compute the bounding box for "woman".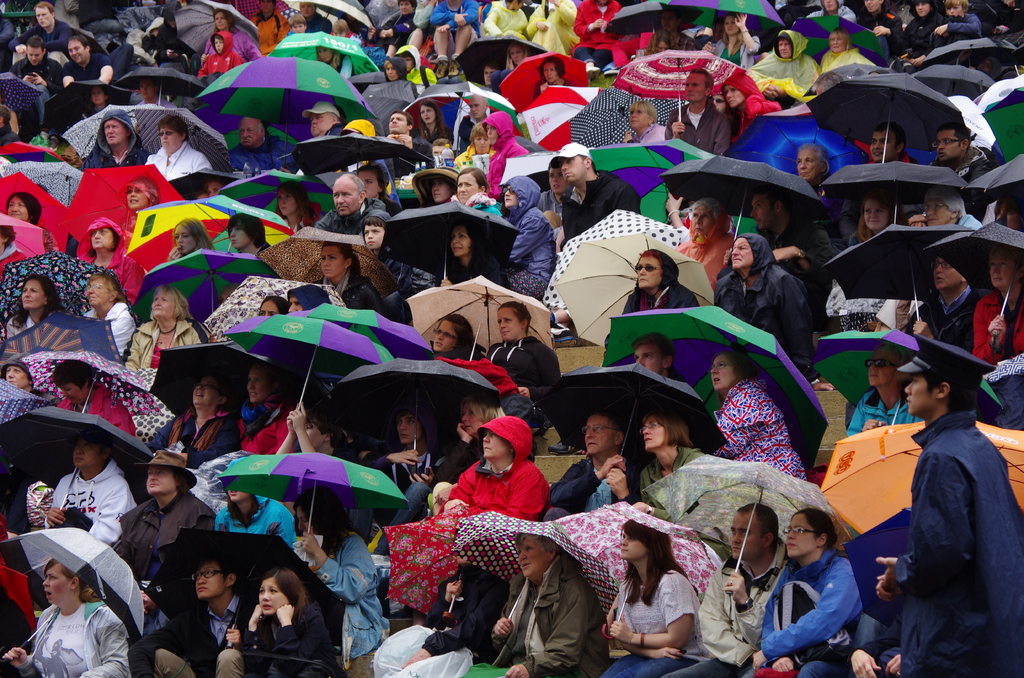
rect(410, 101, 451, 152).
